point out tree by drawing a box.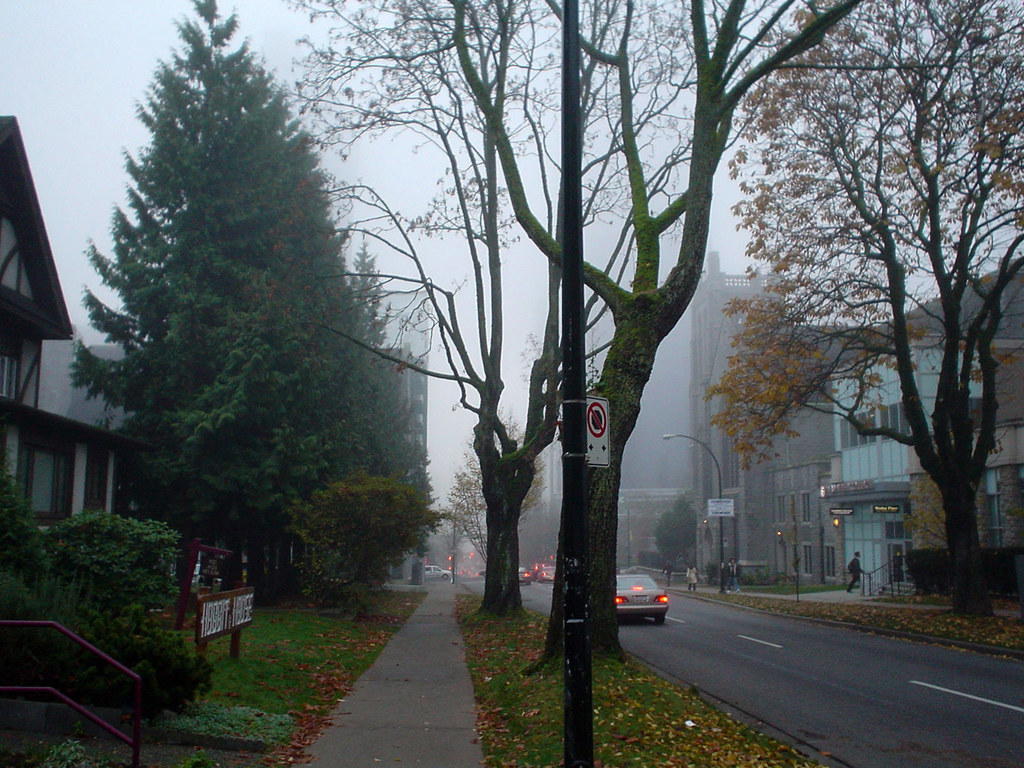
(526,328,593,418).
